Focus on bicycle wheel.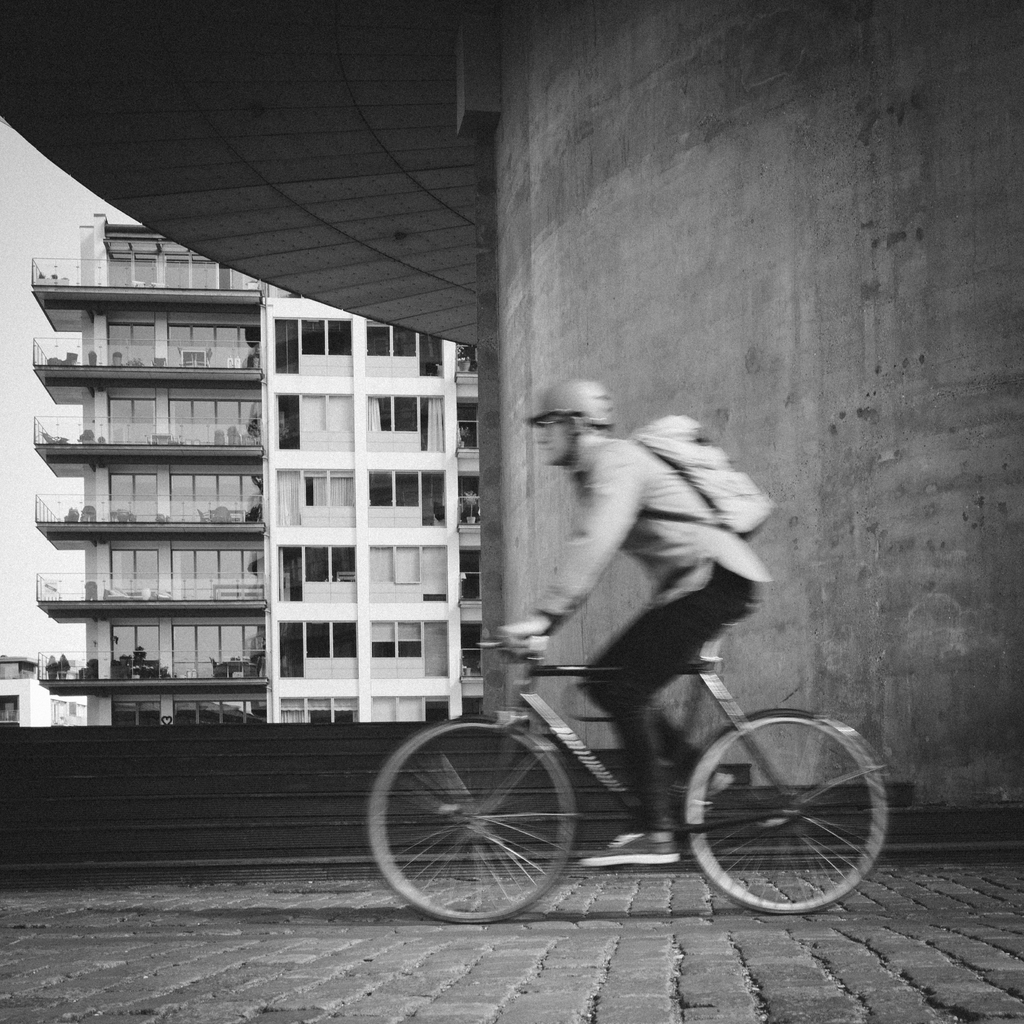
Focused at locate(362, 718, 583, 935).
